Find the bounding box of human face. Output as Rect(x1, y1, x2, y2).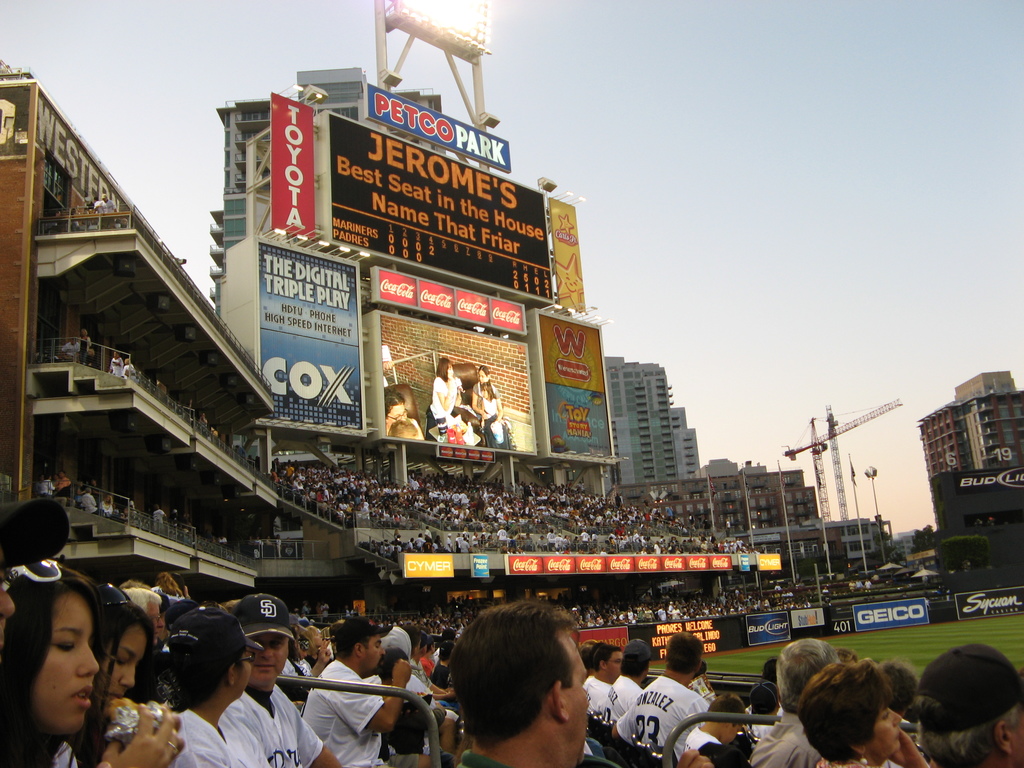
Rect(607, 653, 620, 680).
